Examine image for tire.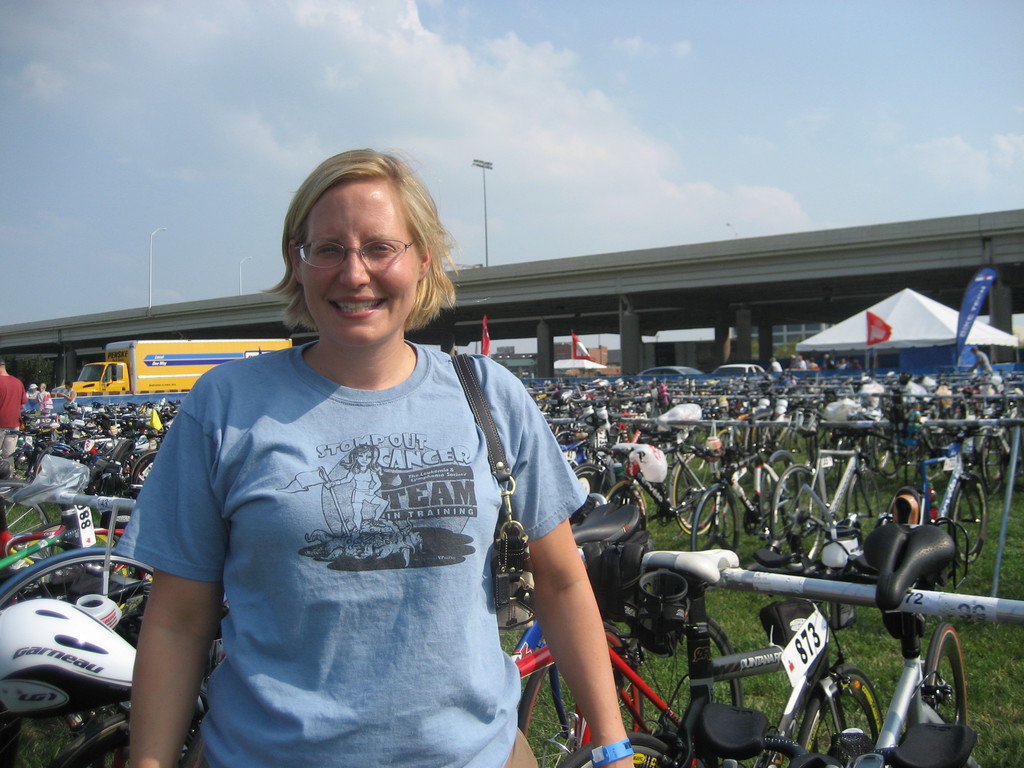
Examination result: (left=573, top=461, right=606, bottom=483).
